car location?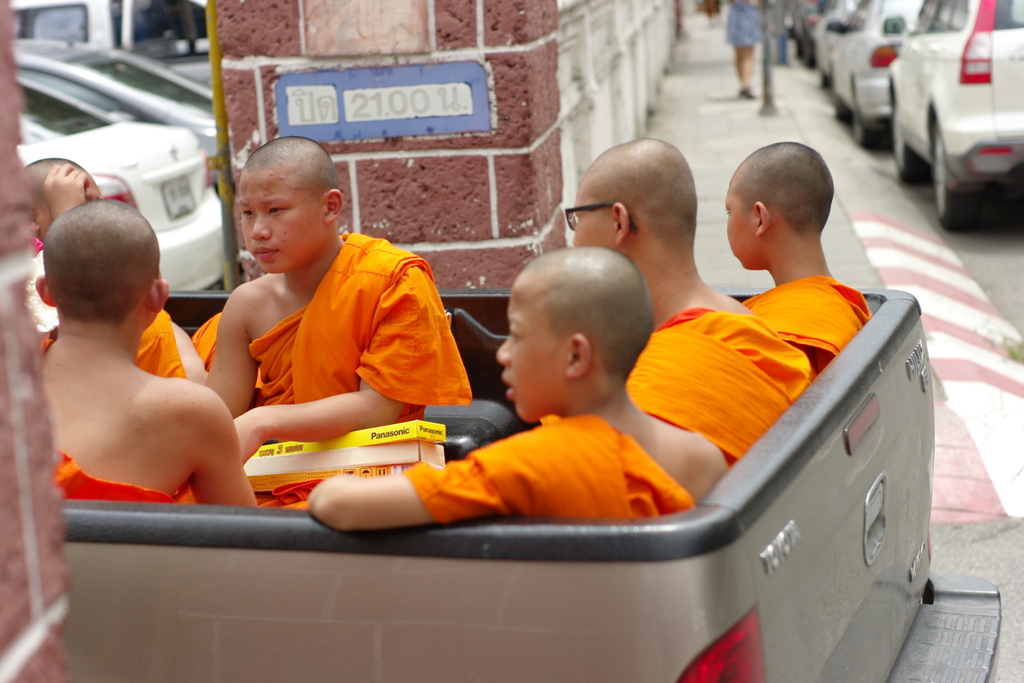
detection(15, 37, 225, 189)
